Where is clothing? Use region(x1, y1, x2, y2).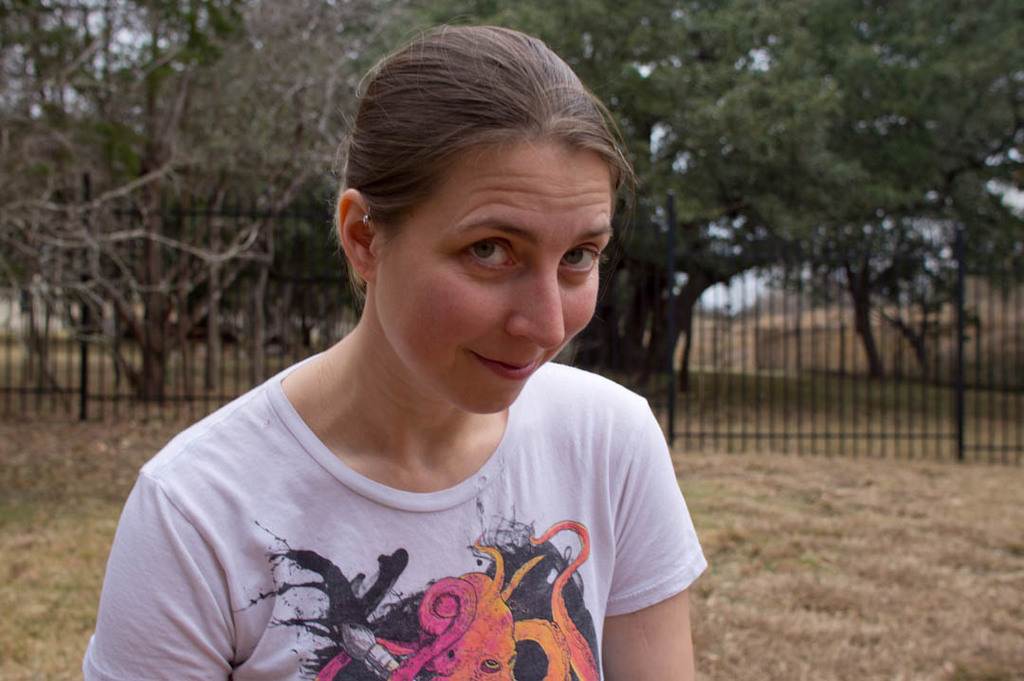
region(145, 339, 712, 672).
